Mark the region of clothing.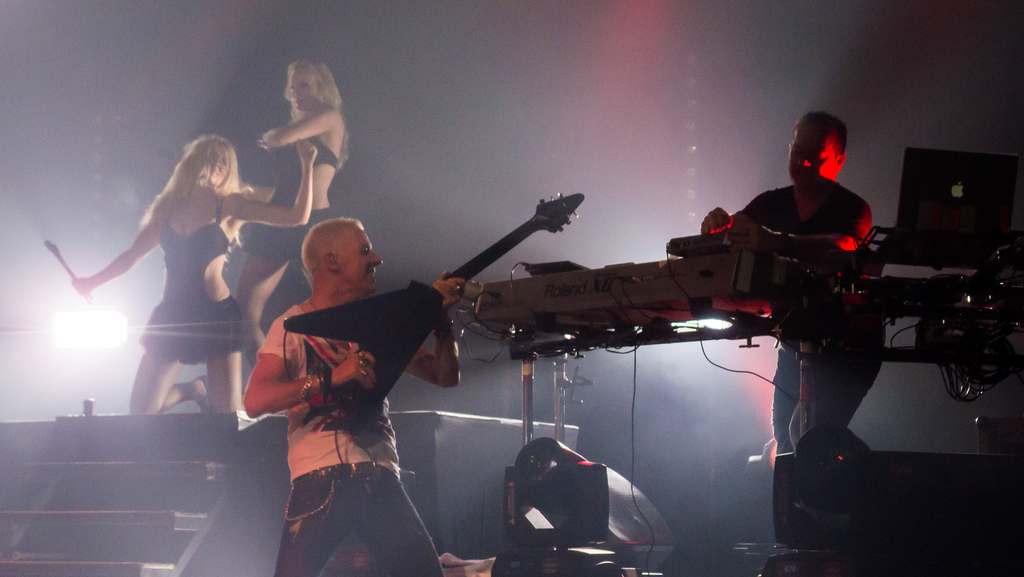
Region: locate(236, 136, 351, 265).
